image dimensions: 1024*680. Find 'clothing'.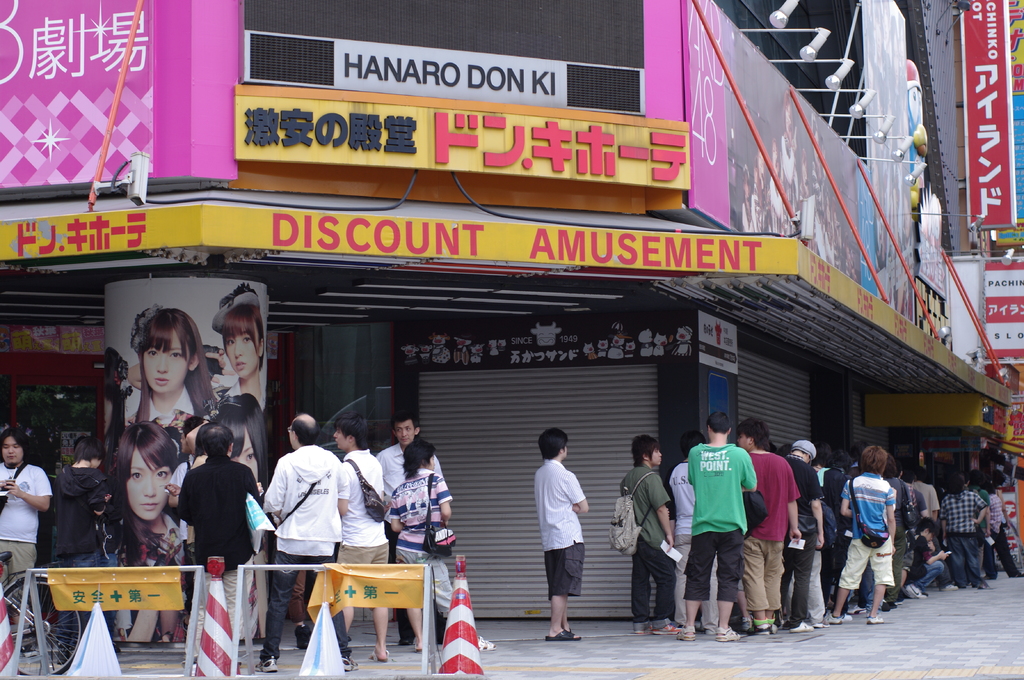
region(616, 461, 671, 629).
